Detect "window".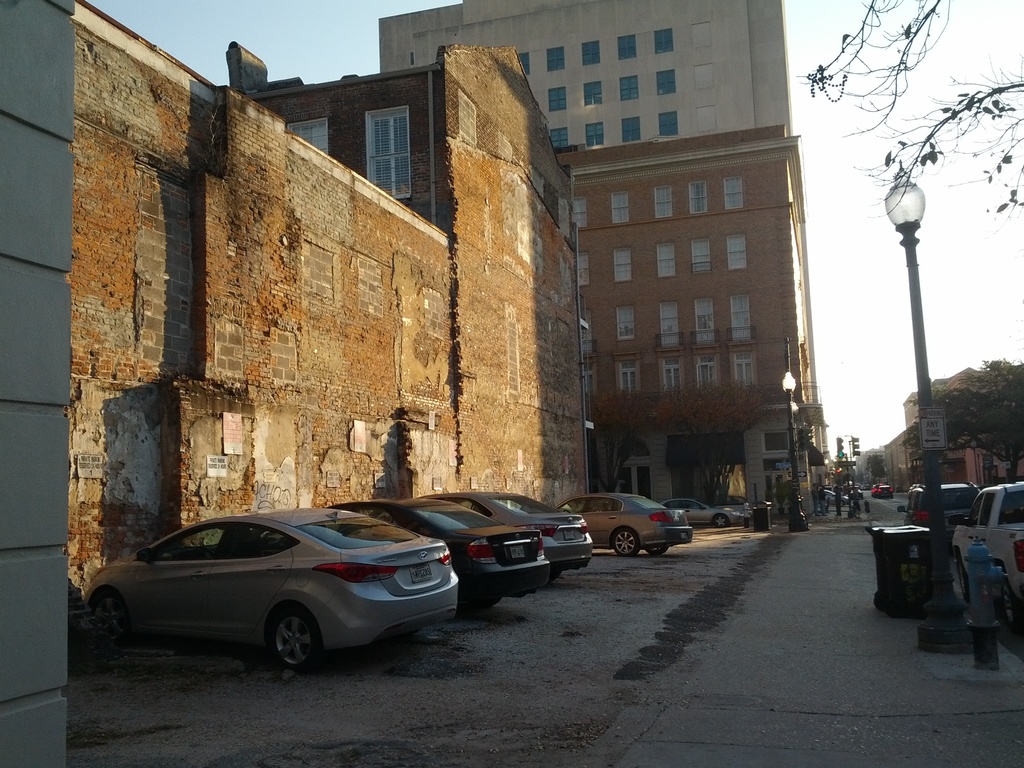
Detected at 550,127,570,150.
